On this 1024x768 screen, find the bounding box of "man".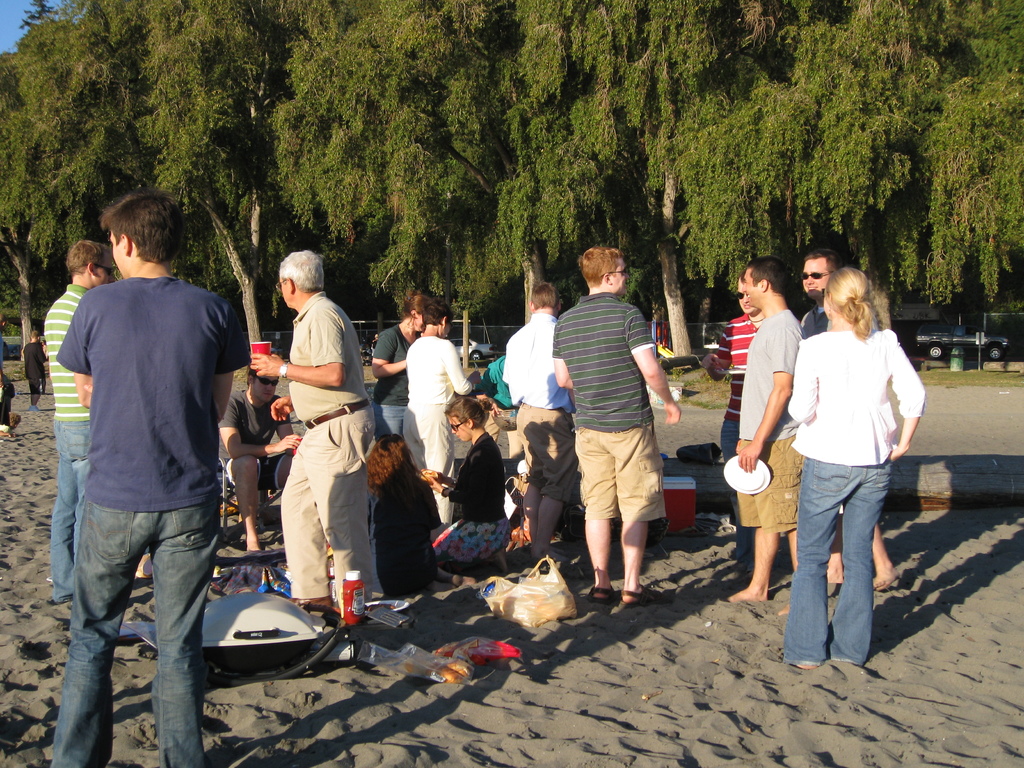
Bounding box: detection(794, 254, 900, 584).
